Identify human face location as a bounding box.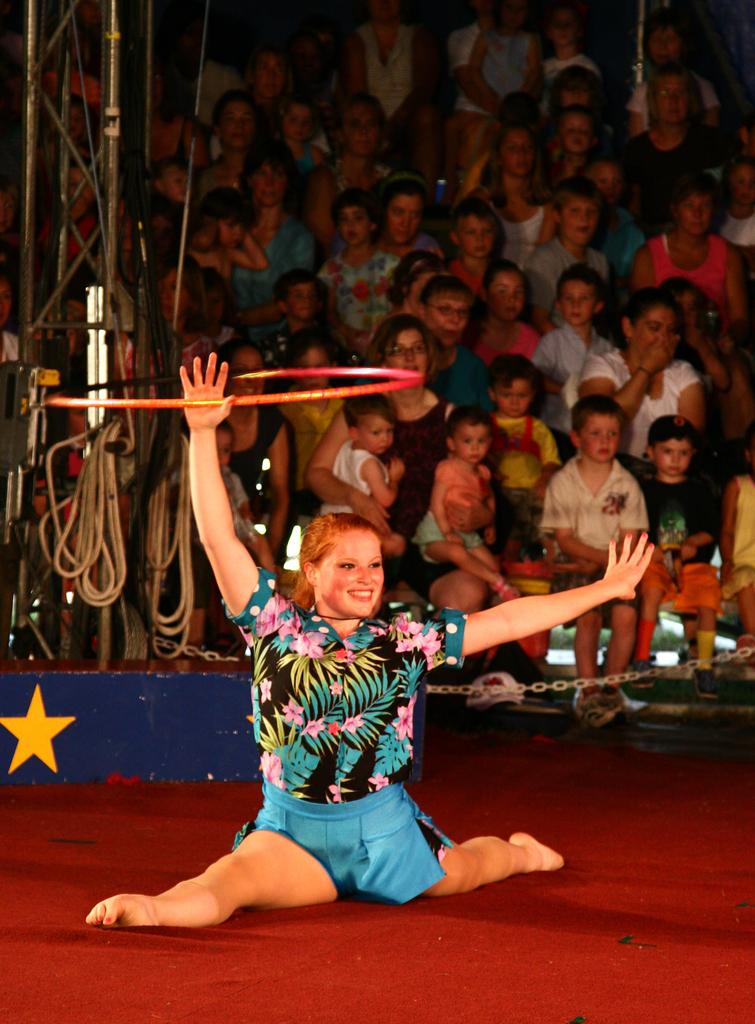
(554,280,598,328).
